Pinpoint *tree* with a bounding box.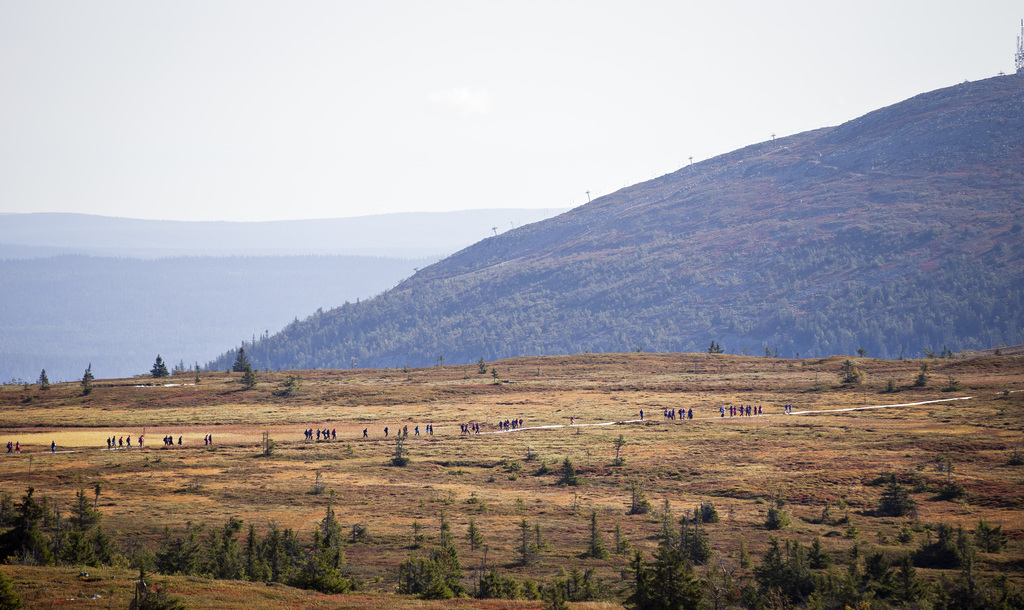
476/357/492/372.
